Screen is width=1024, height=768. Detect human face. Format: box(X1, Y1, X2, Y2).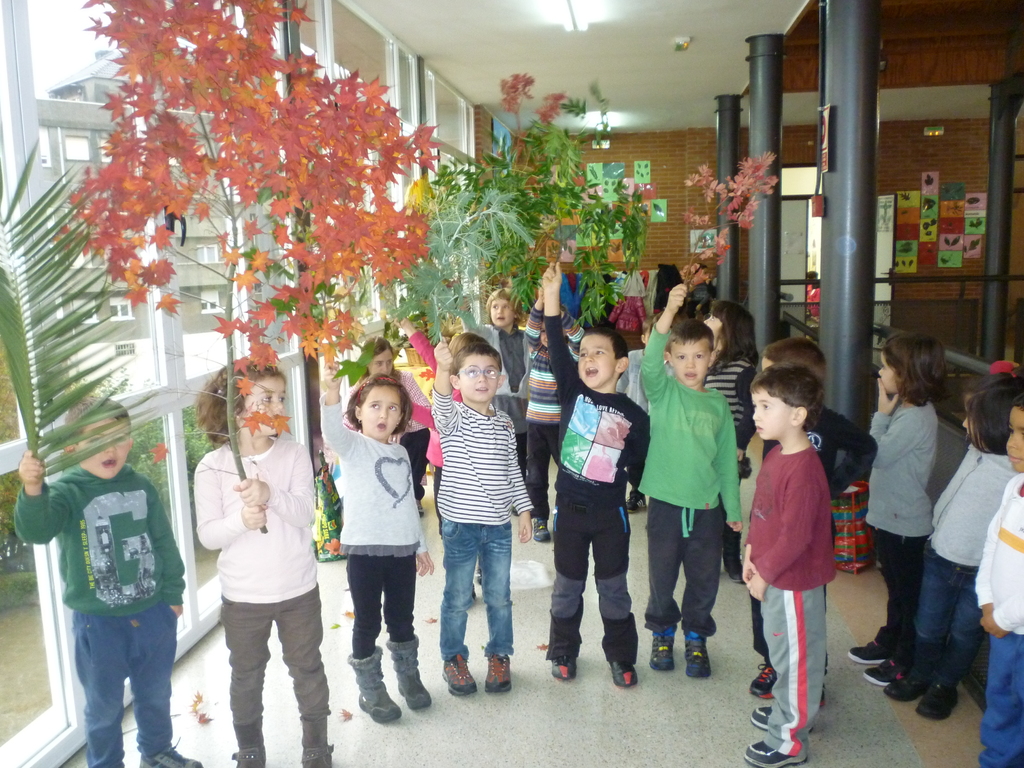
box(364, 388, 404, 437).
